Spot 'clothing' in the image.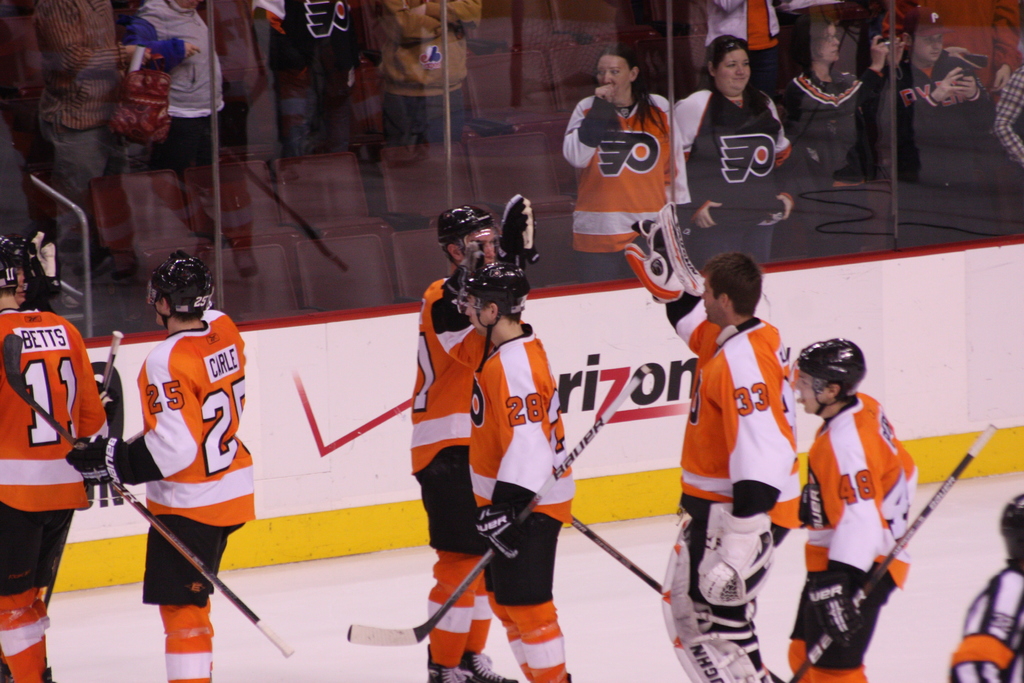
'clothing' found at 698:0:783:96.
